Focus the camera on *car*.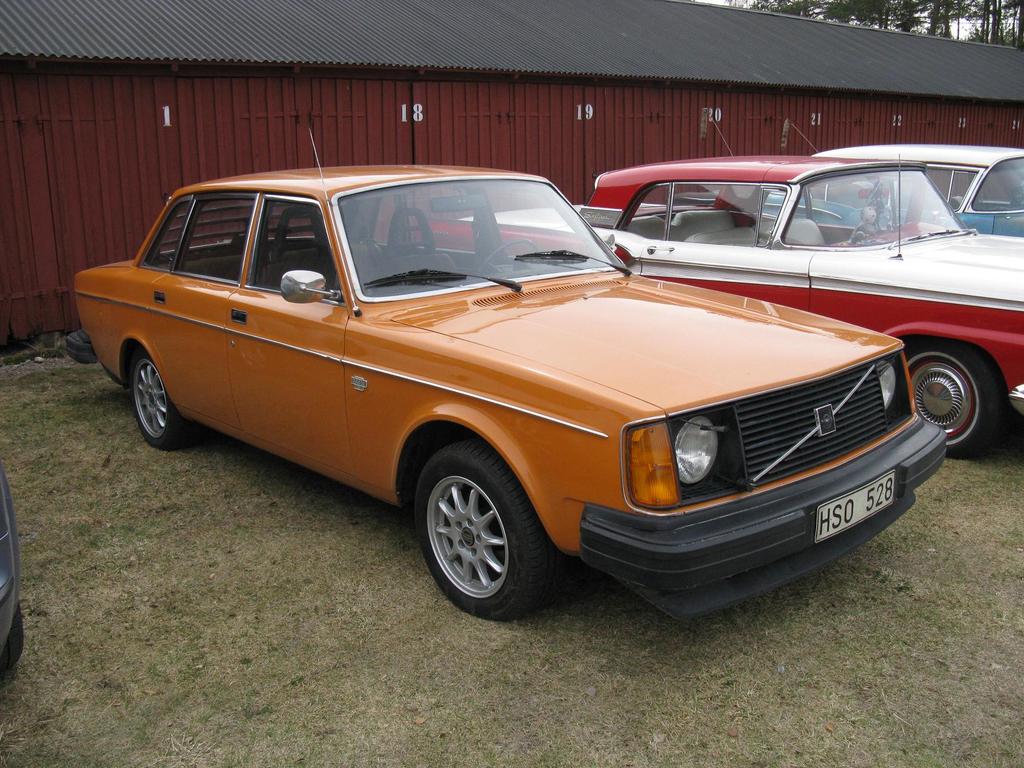
Focus region: 0 463 25 675.
